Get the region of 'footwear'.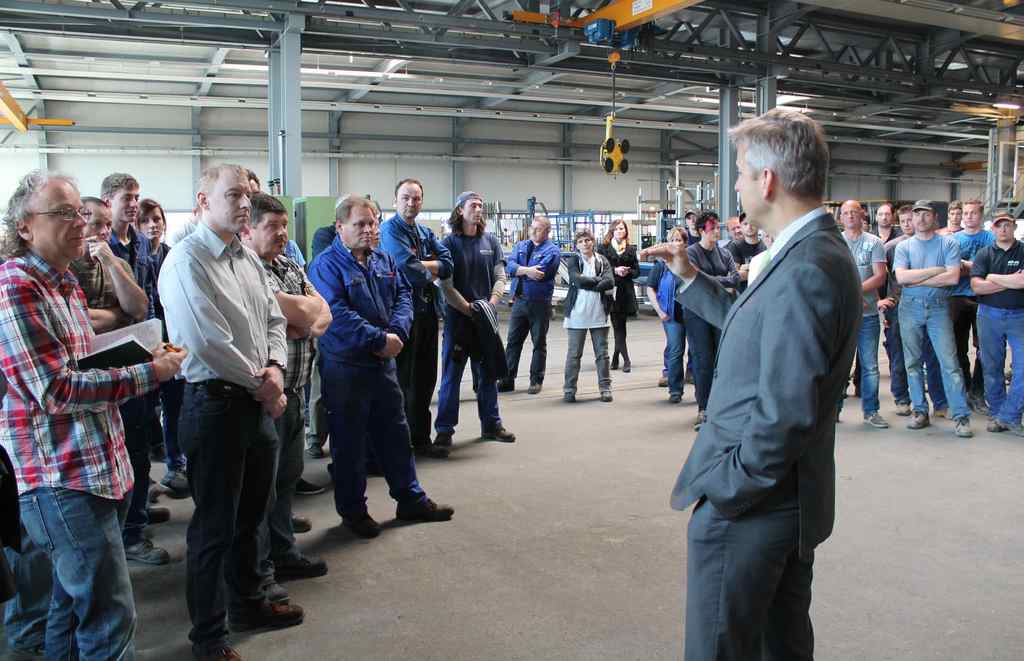
{"left": 222, "top": 592, "right": 306, "bottom": 633}.
